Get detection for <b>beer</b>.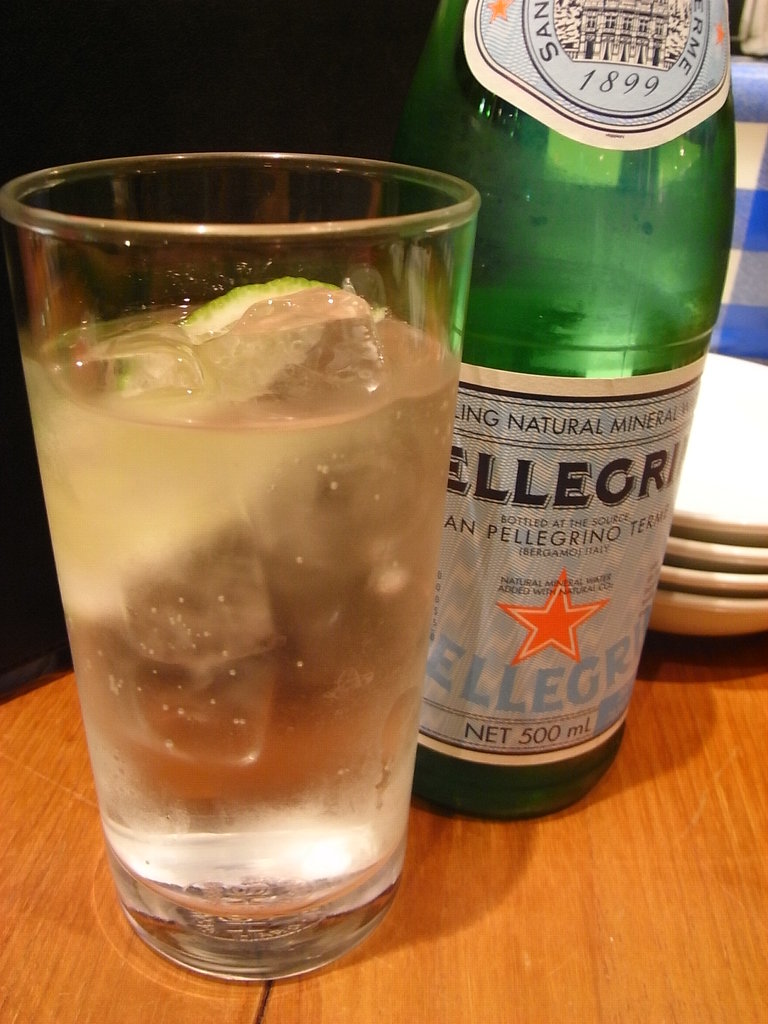
Detection: bbox=[0, 141, 493, 1002].
